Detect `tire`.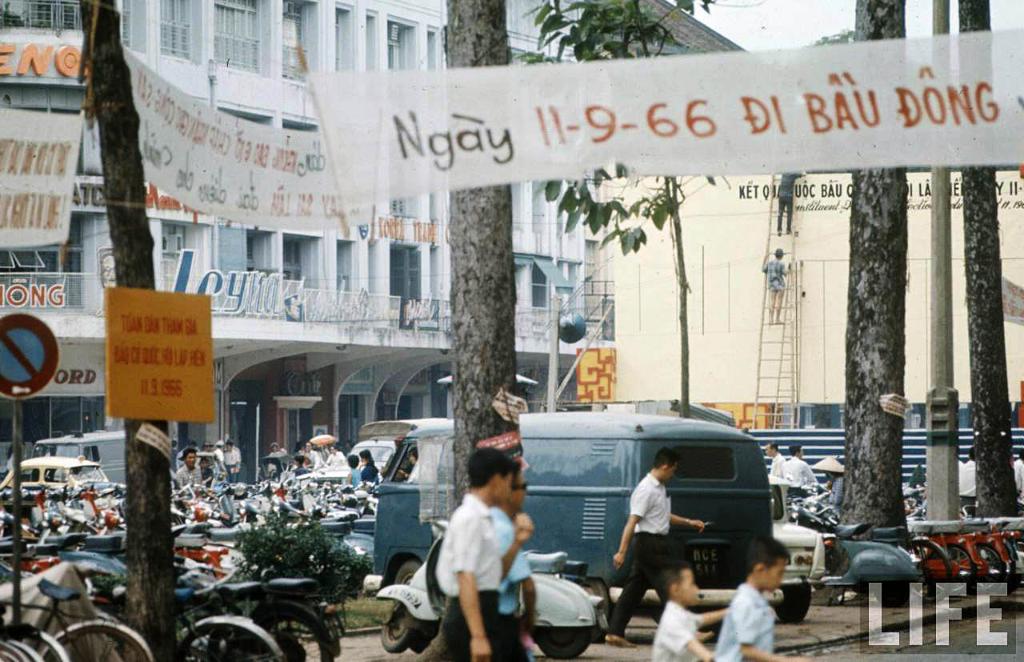
Detected at select_region(16, 633, 62, 661).
